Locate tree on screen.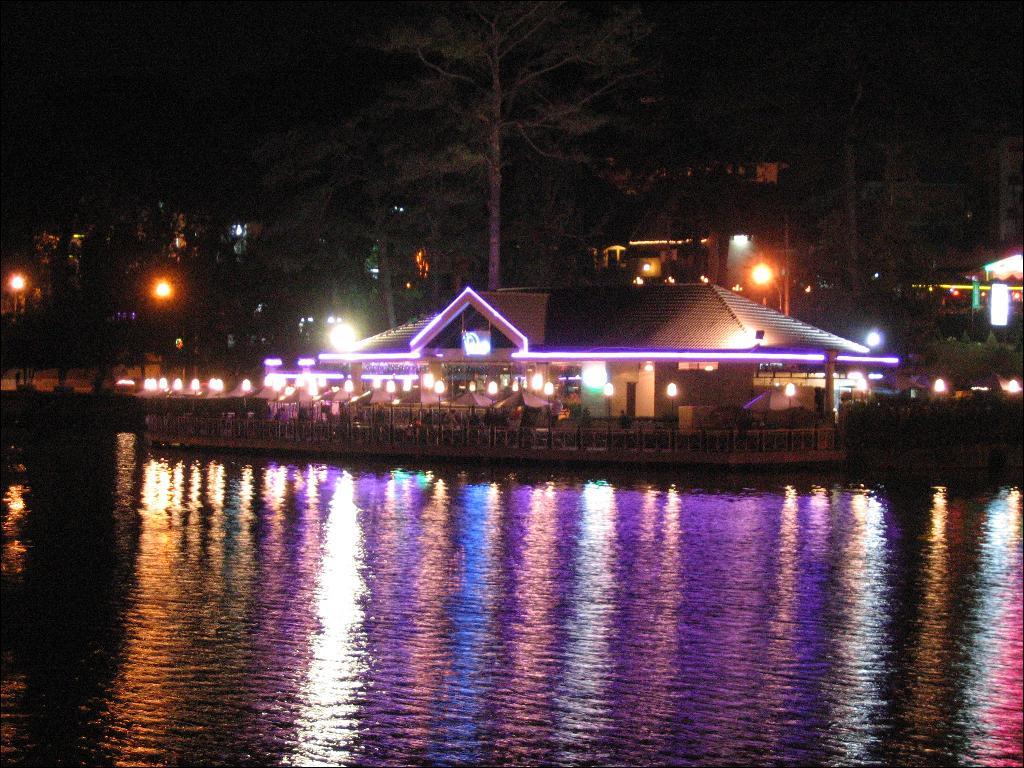
On screen at bbox=(771, 92, 959, 379).
